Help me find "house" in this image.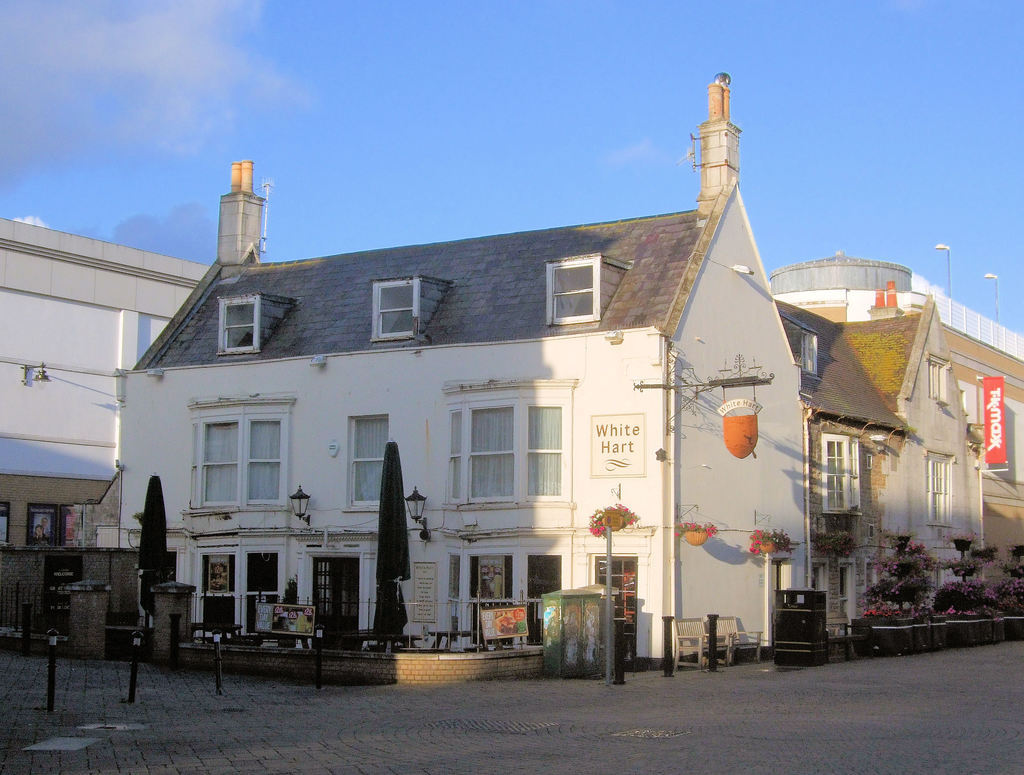
Found it: (x1=772, y1=250, x2=1022, y2=628).
